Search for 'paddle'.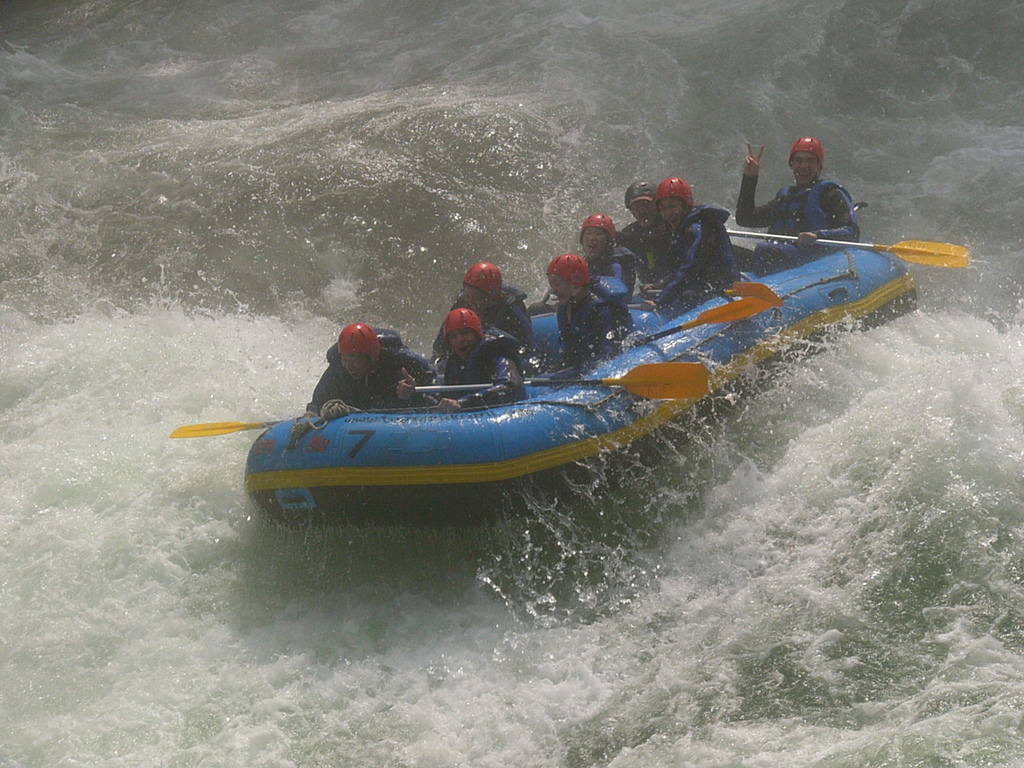
Found at [601,280,791,356].
